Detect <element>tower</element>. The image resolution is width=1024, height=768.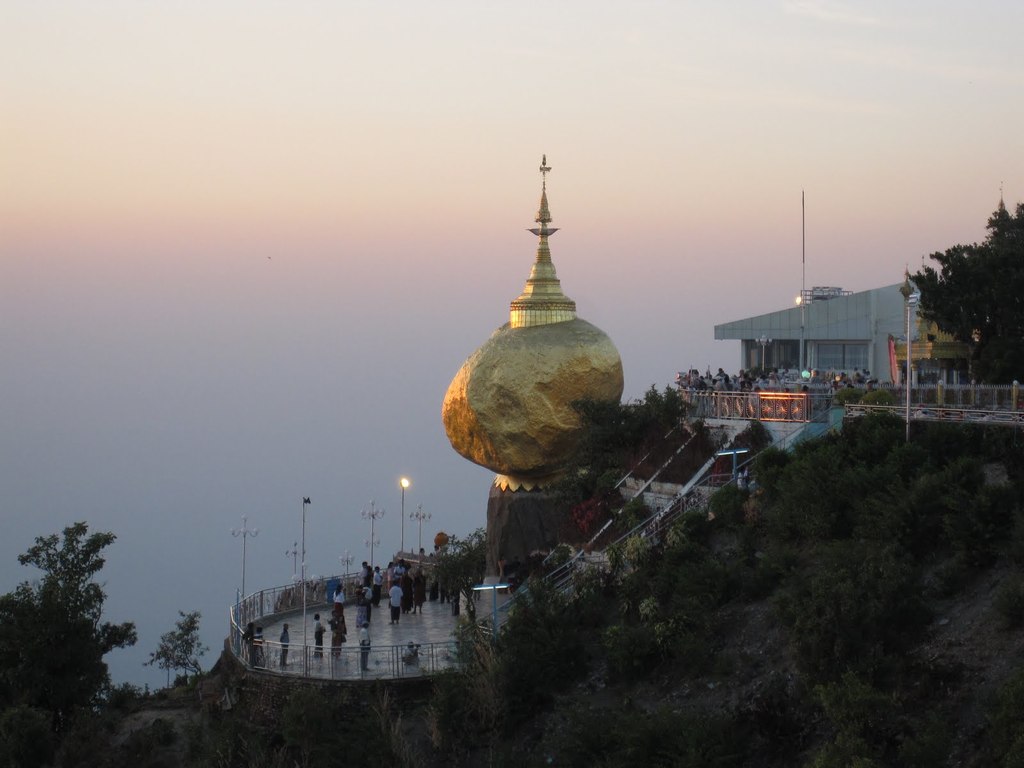
[x1=424, y1=173, x2=632, y2=545].
